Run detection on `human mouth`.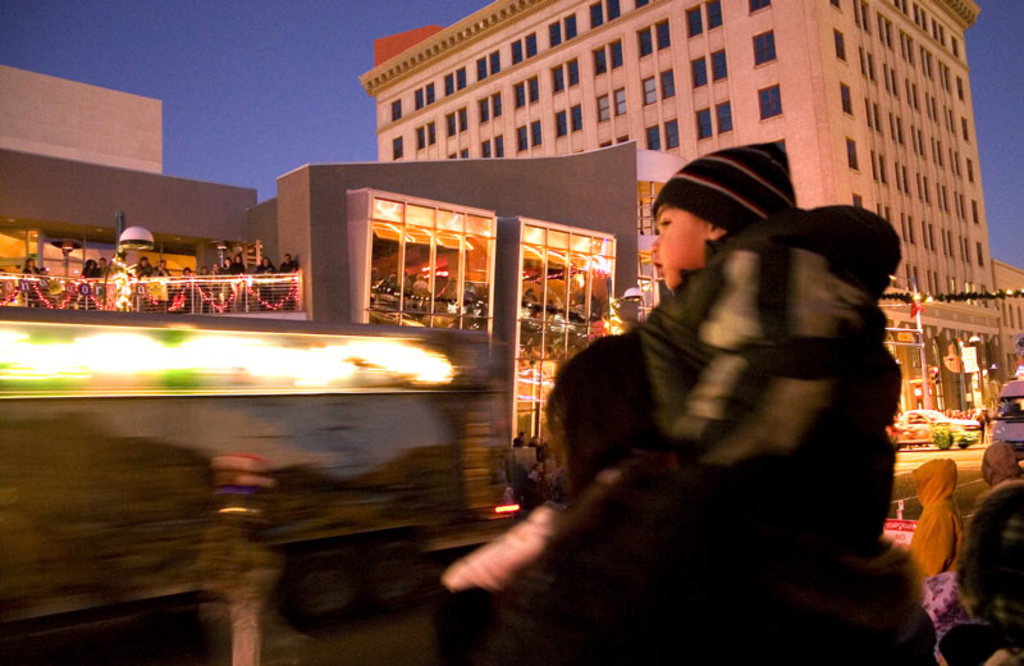
Result: 652:257:666:272.
